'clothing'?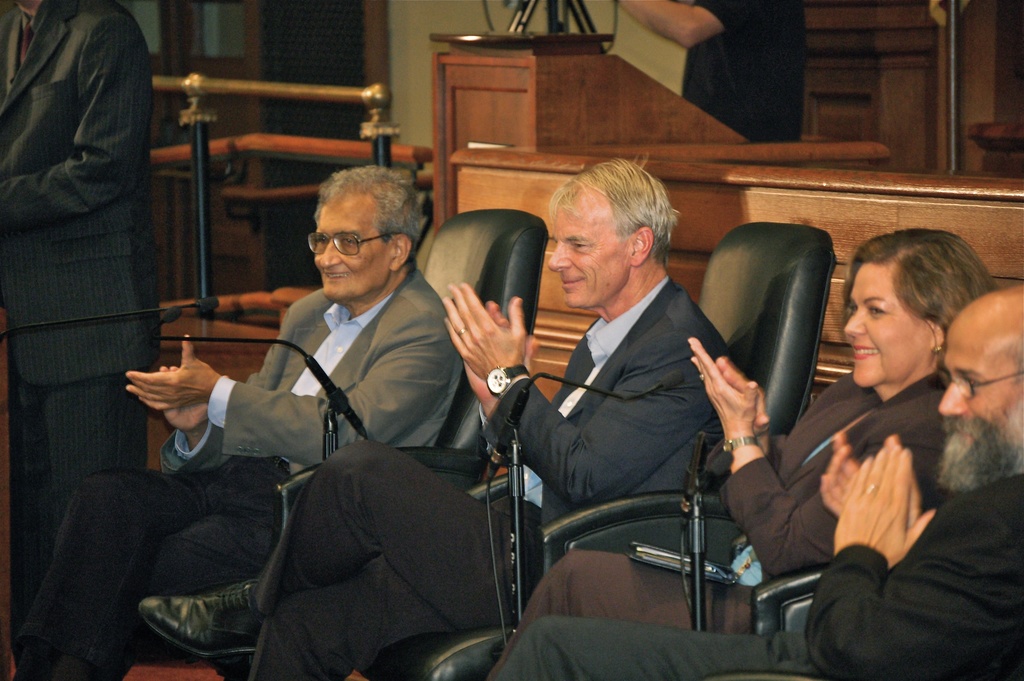
bbox=[530, 544, 778, 621]
